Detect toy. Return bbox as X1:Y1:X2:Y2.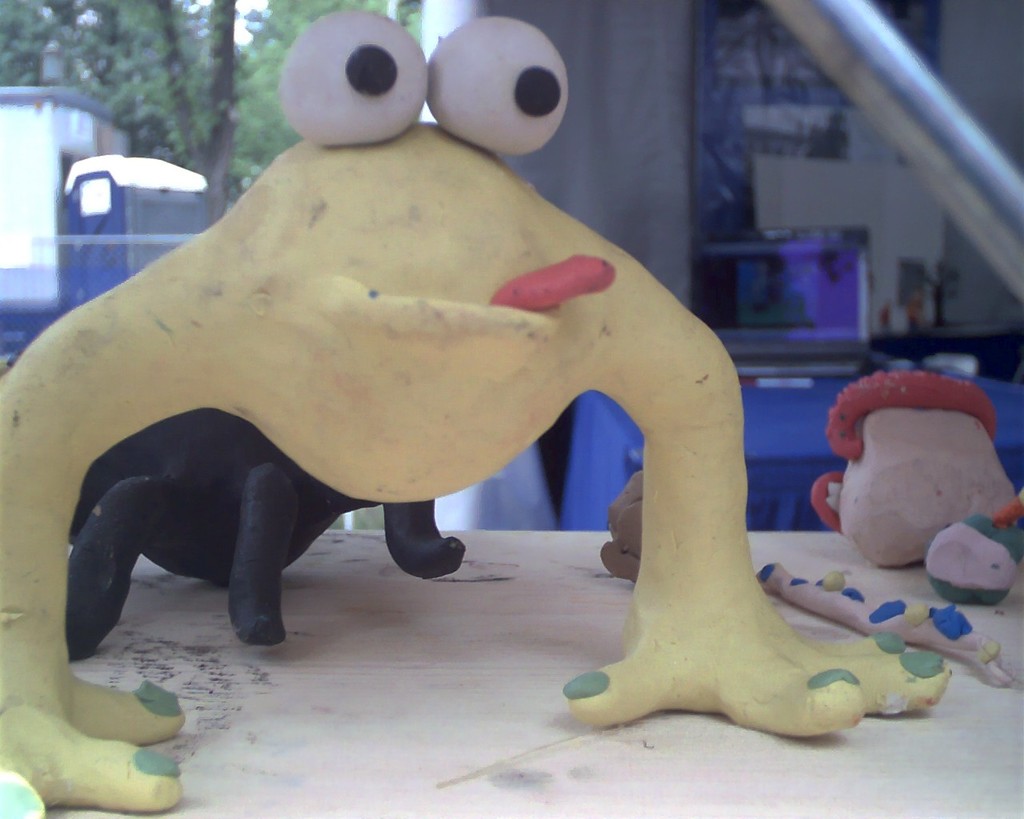
0:769:45:818.
